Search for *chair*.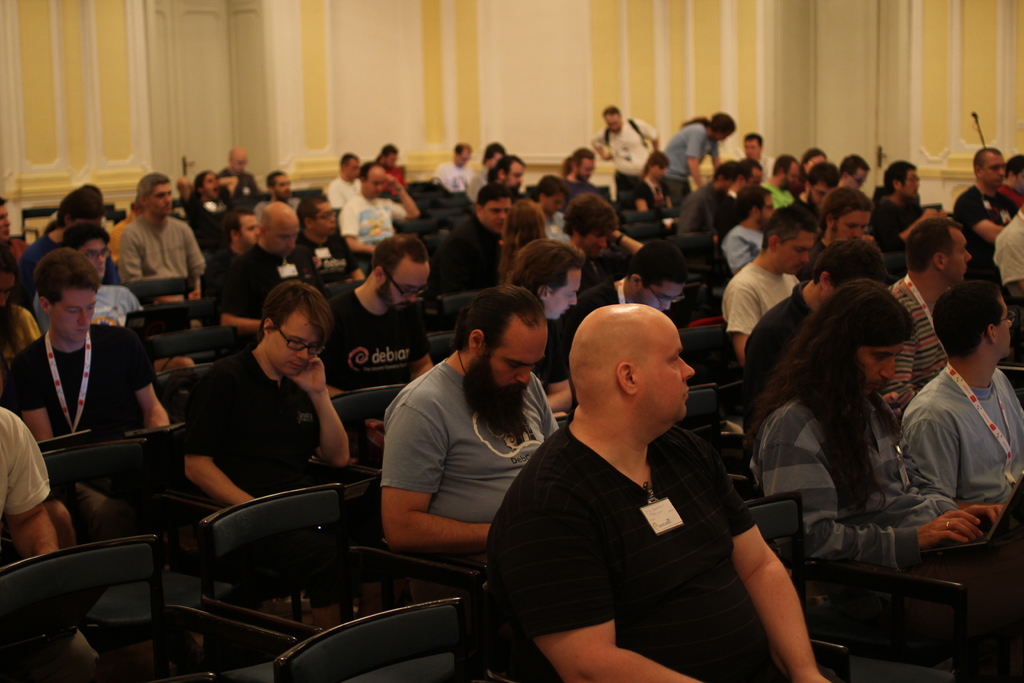
Found at 348/457/505/682.
